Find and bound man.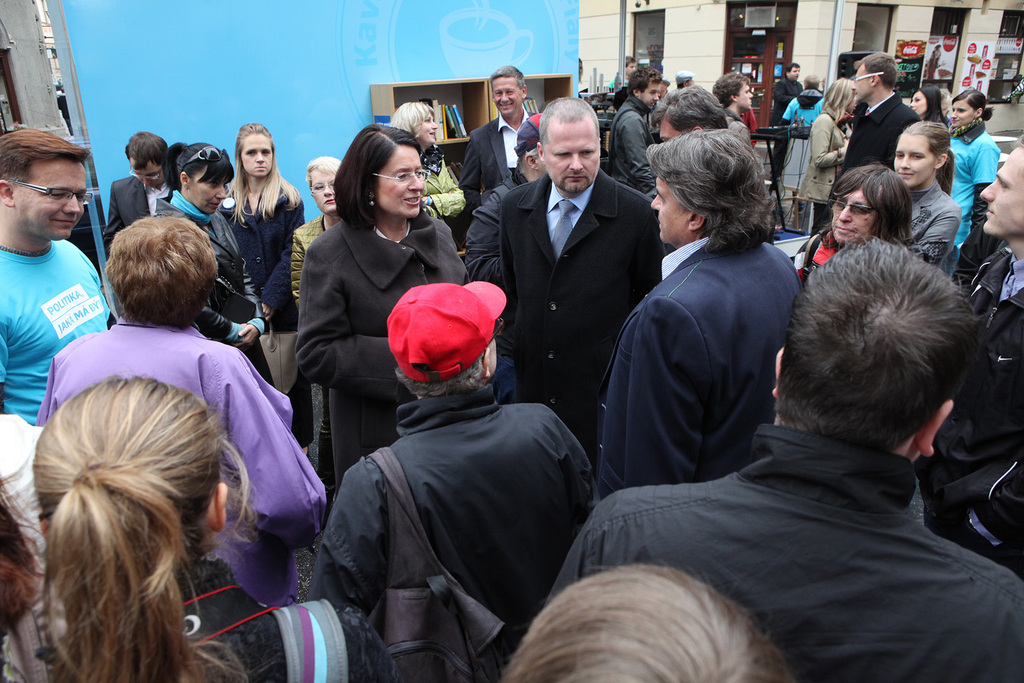
Bound: (1004, 74, 1023, 106).
